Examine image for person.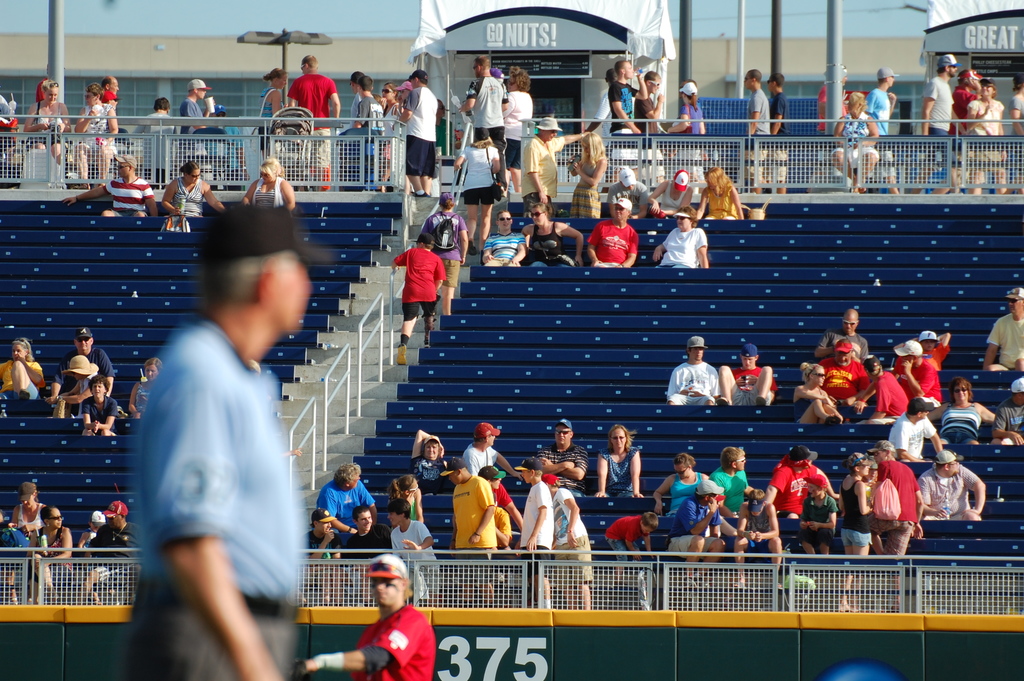
Examination result: 253:65:291:166.
